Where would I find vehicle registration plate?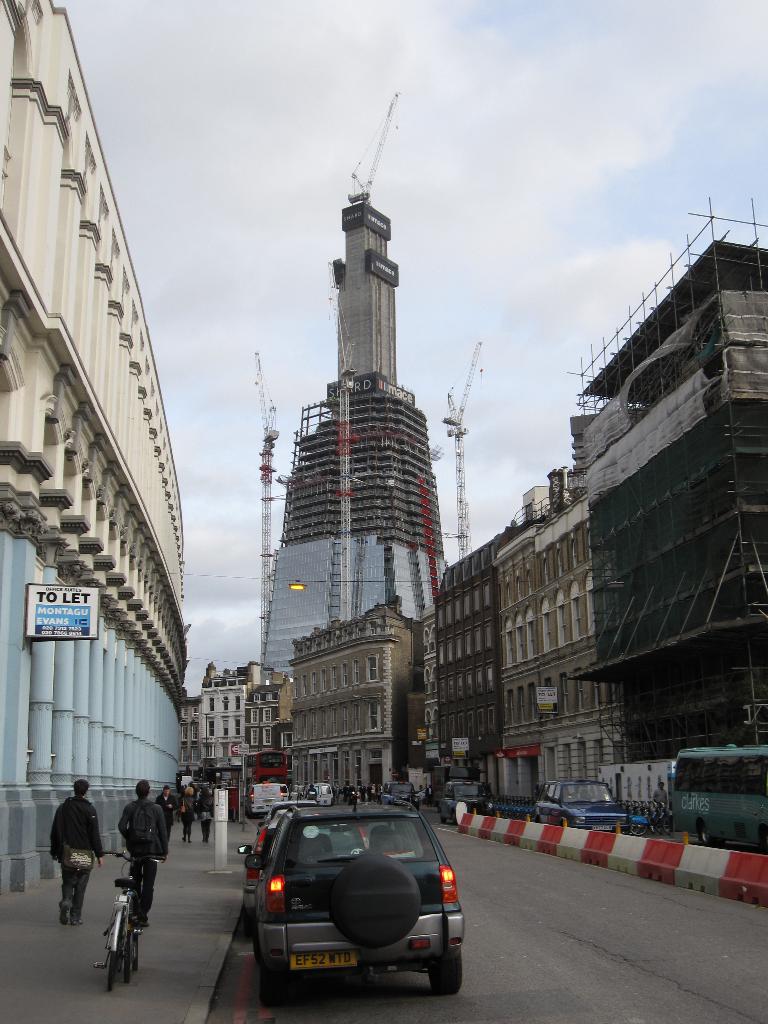
At 287,950,358,976.
